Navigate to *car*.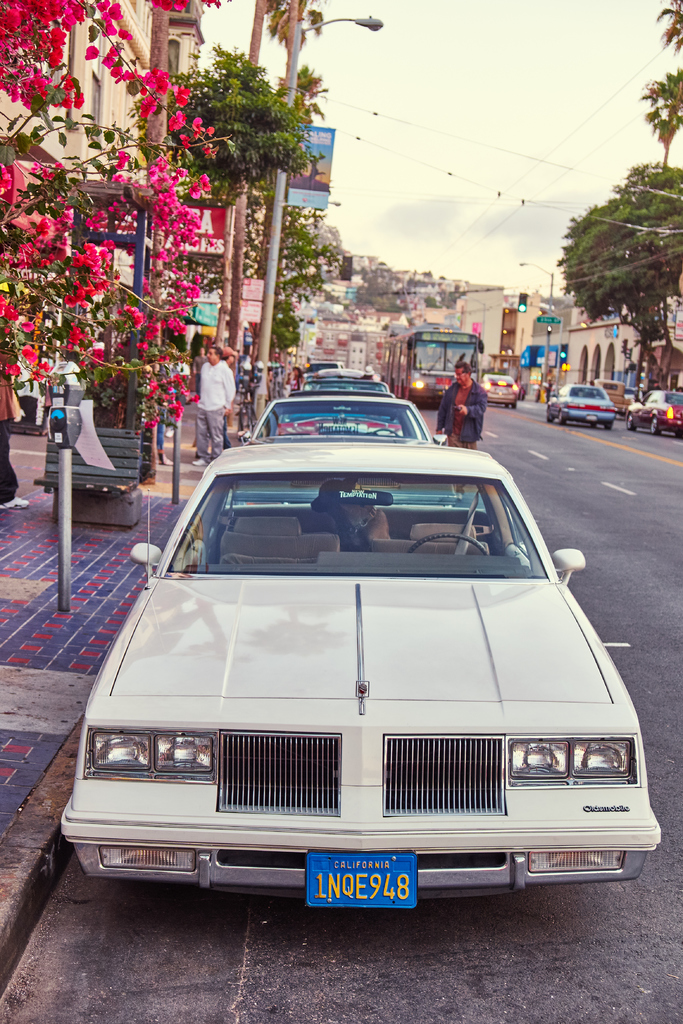
Navigation target: {"left": 234, "top": 396, "right": 444, "bottom": 445}.
